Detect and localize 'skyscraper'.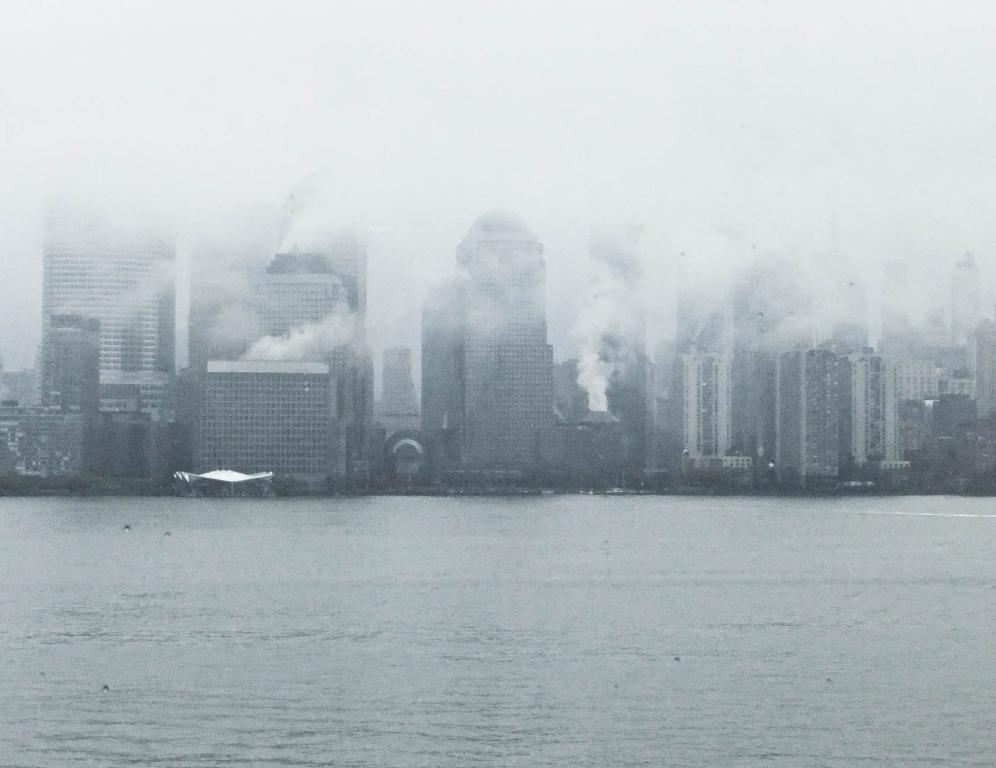
Localized at locate(42, 204, 178, 381).
